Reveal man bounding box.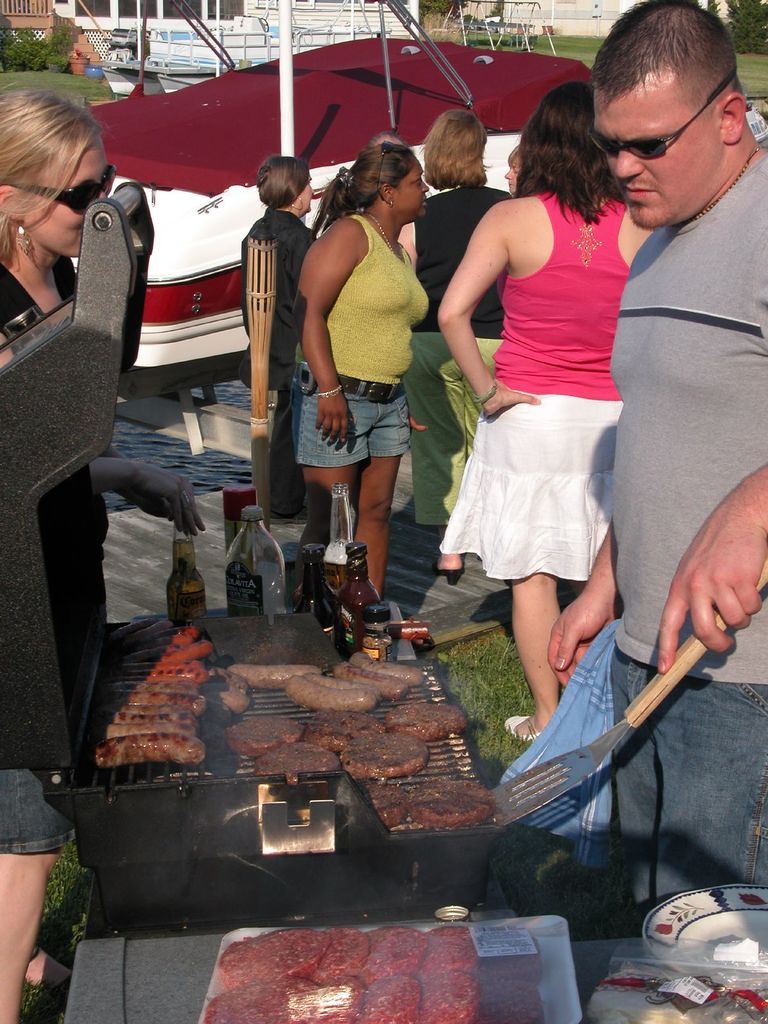
Revealed: 545 0 767 932.
